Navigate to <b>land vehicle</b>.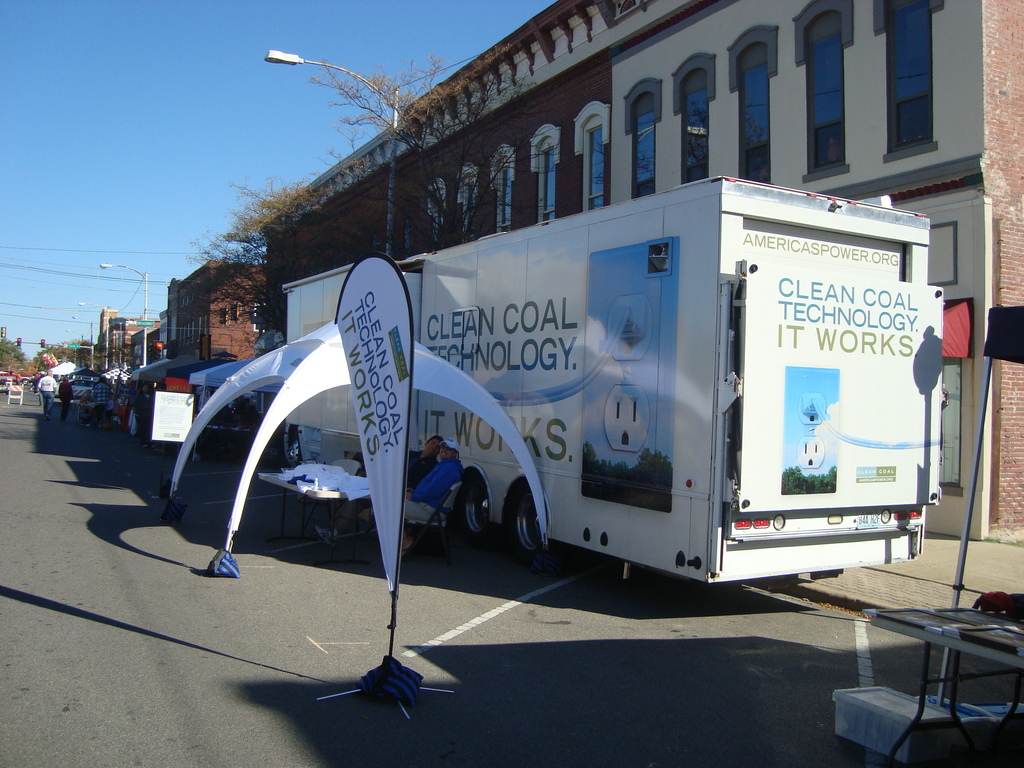
Navigation target: x1=174 y1=147 x2=1000 y2=600.
